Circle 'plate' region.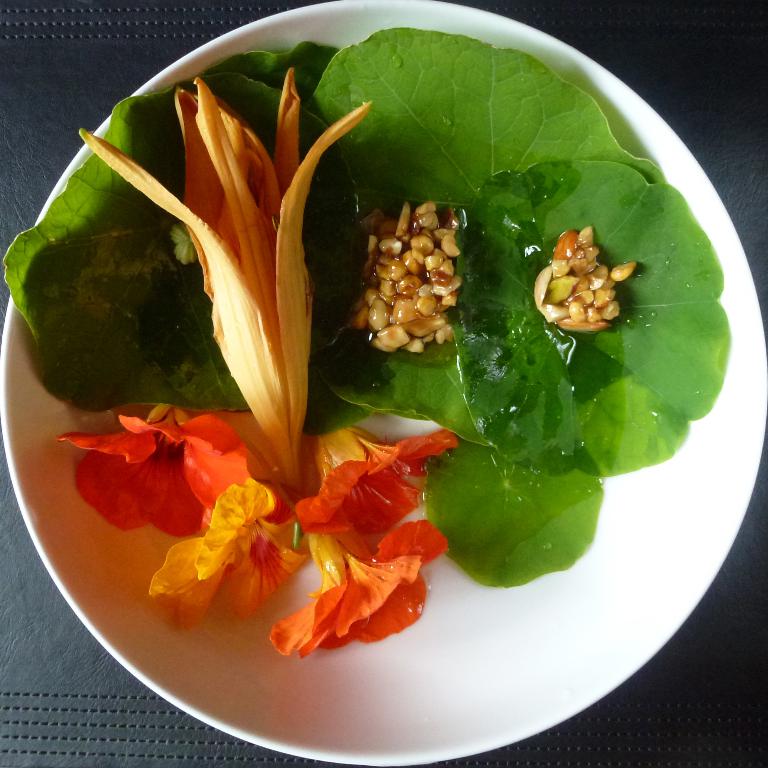
Region: detection(0, 0, 765, 767).
